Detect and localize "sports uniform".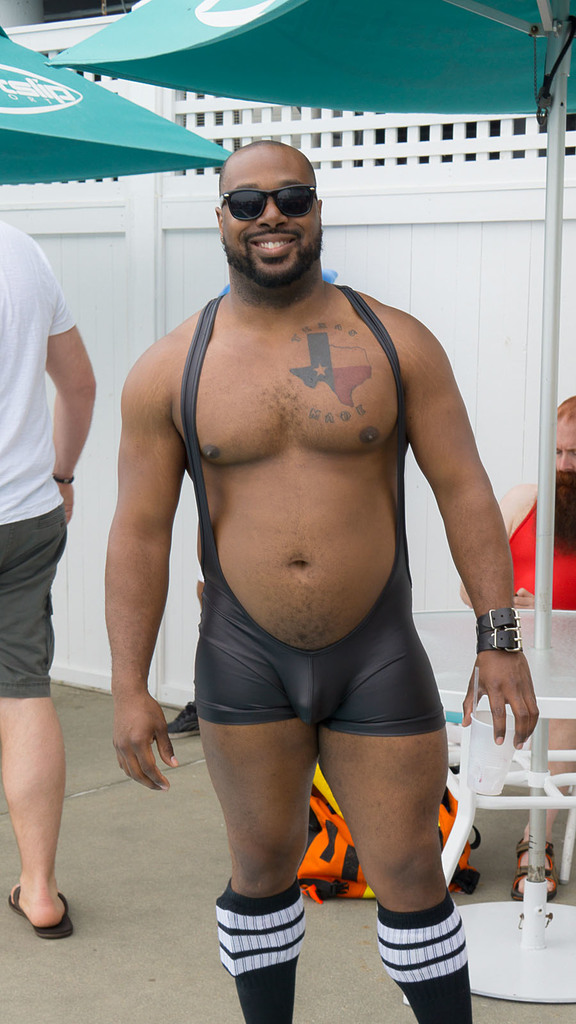
Localized at rect(192, 292, 474, 1023).
